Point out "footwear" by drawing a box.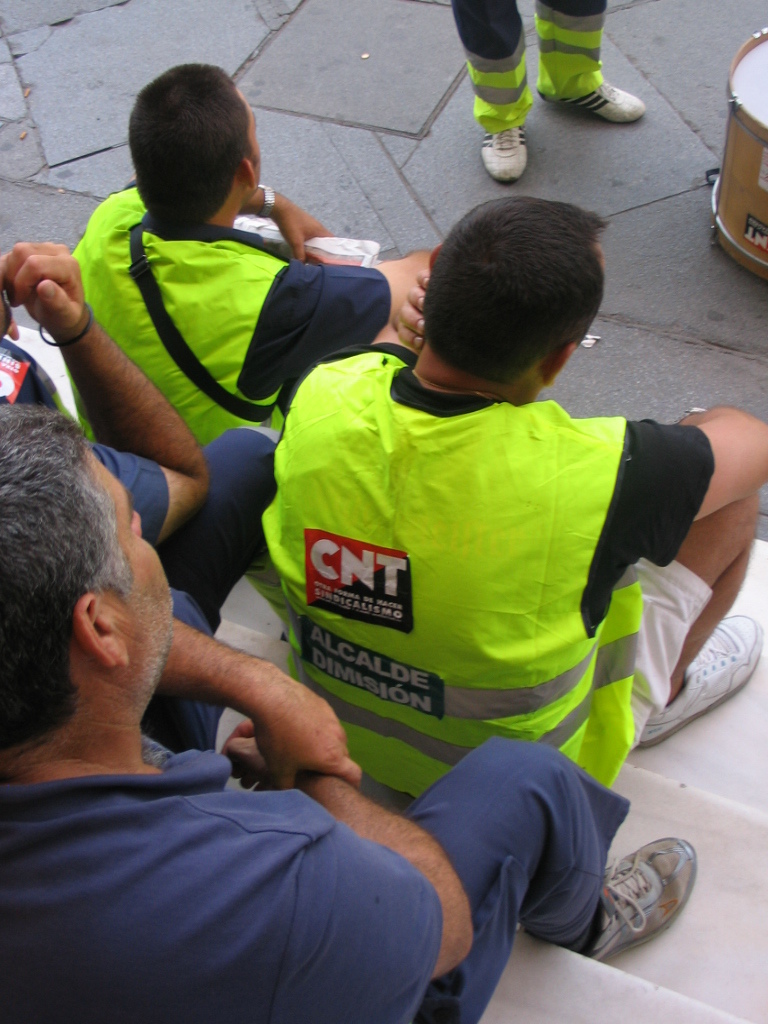
bbox(601, 837, 700, 958).
